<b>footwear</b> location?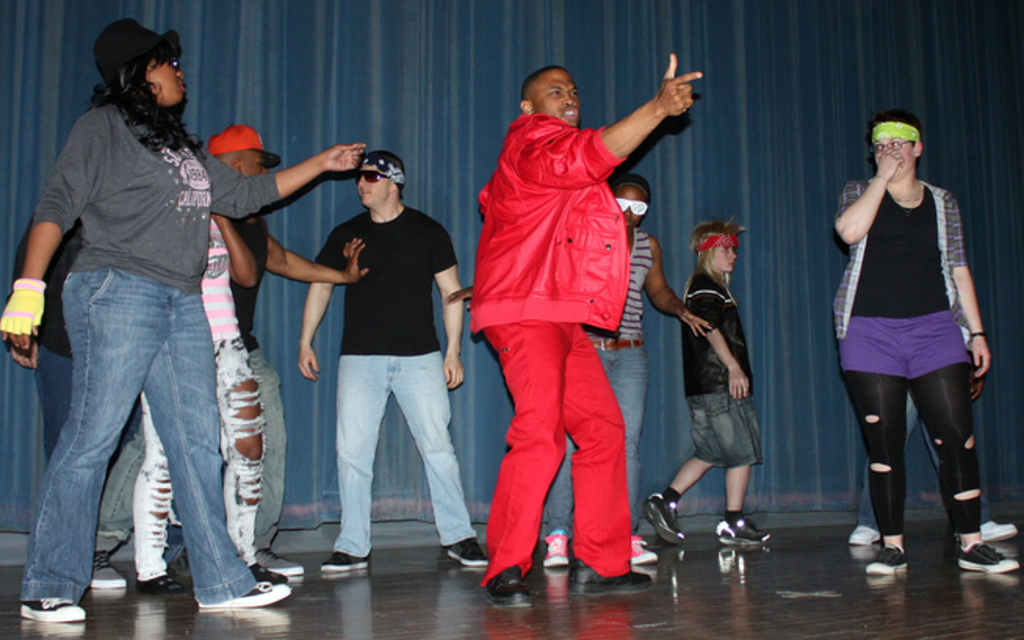
box(712, 516, 769, 552)
